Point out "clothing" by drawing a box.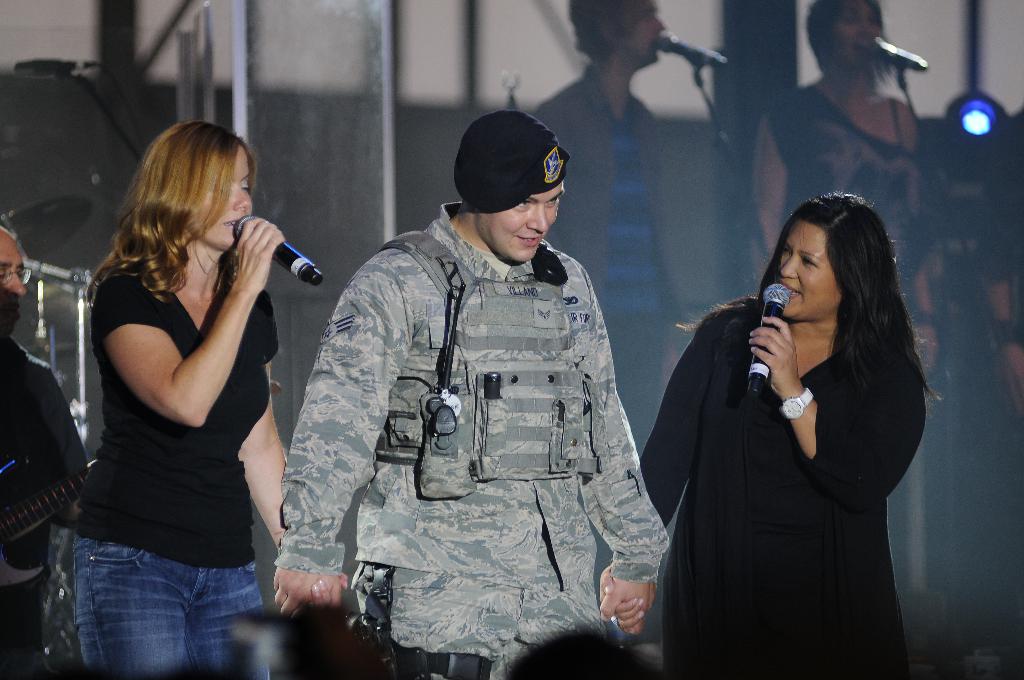
0:341:92:679.
